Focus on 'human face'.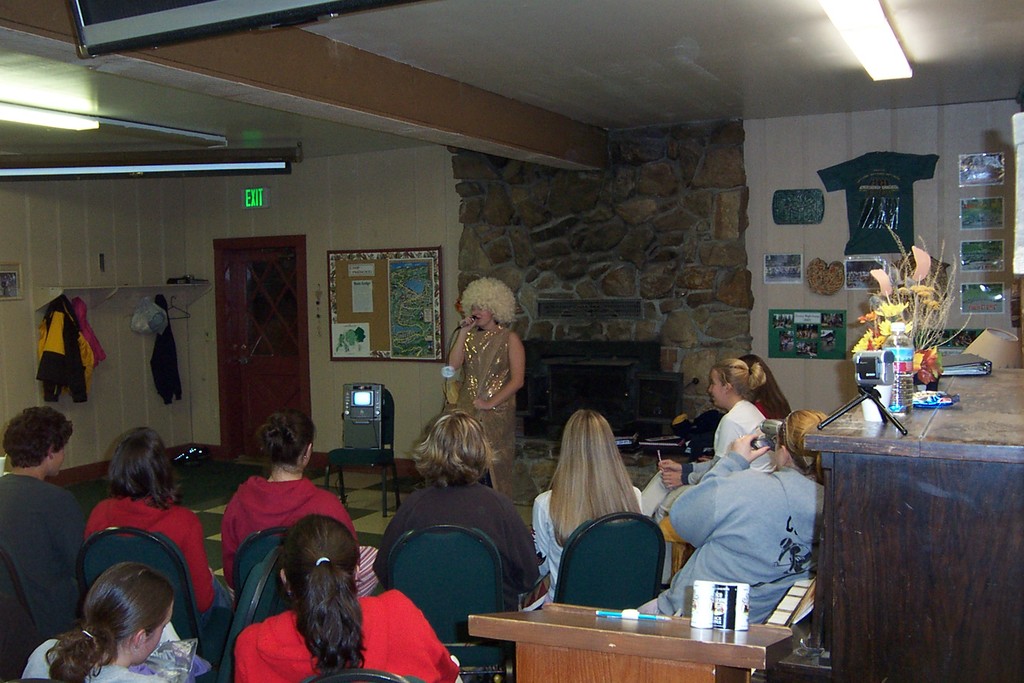
Focused at BBox(51, 445, 67, 475).
